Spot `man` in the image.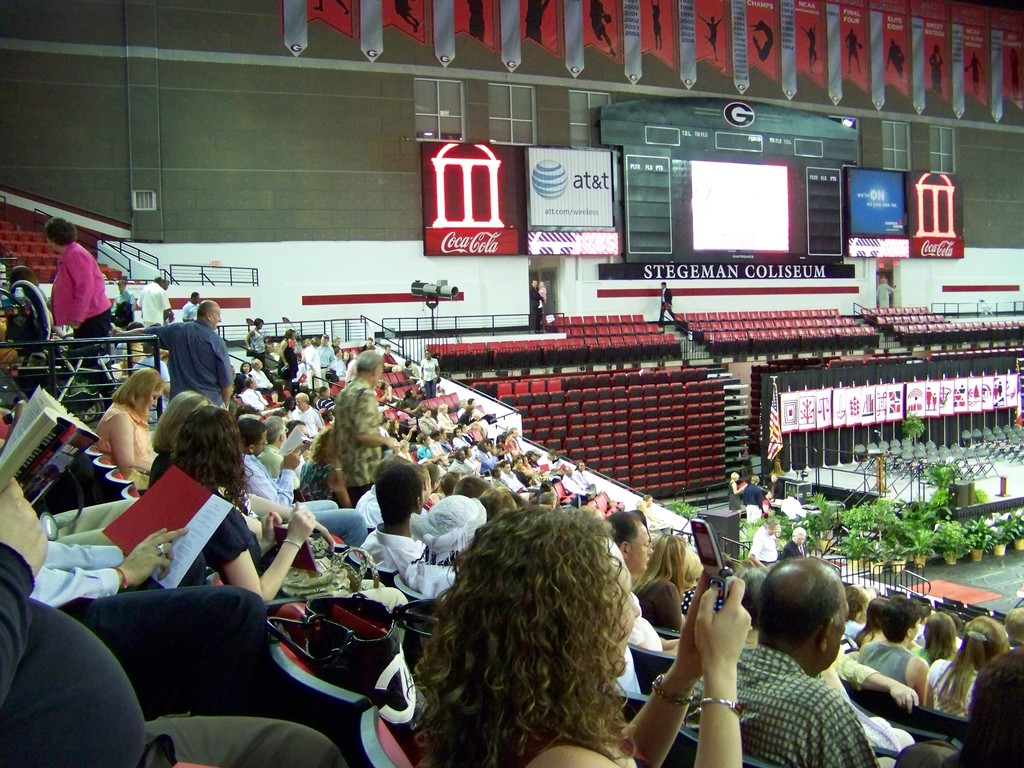
`man` found at (left=748, top=518, right=781, bottom=566).
